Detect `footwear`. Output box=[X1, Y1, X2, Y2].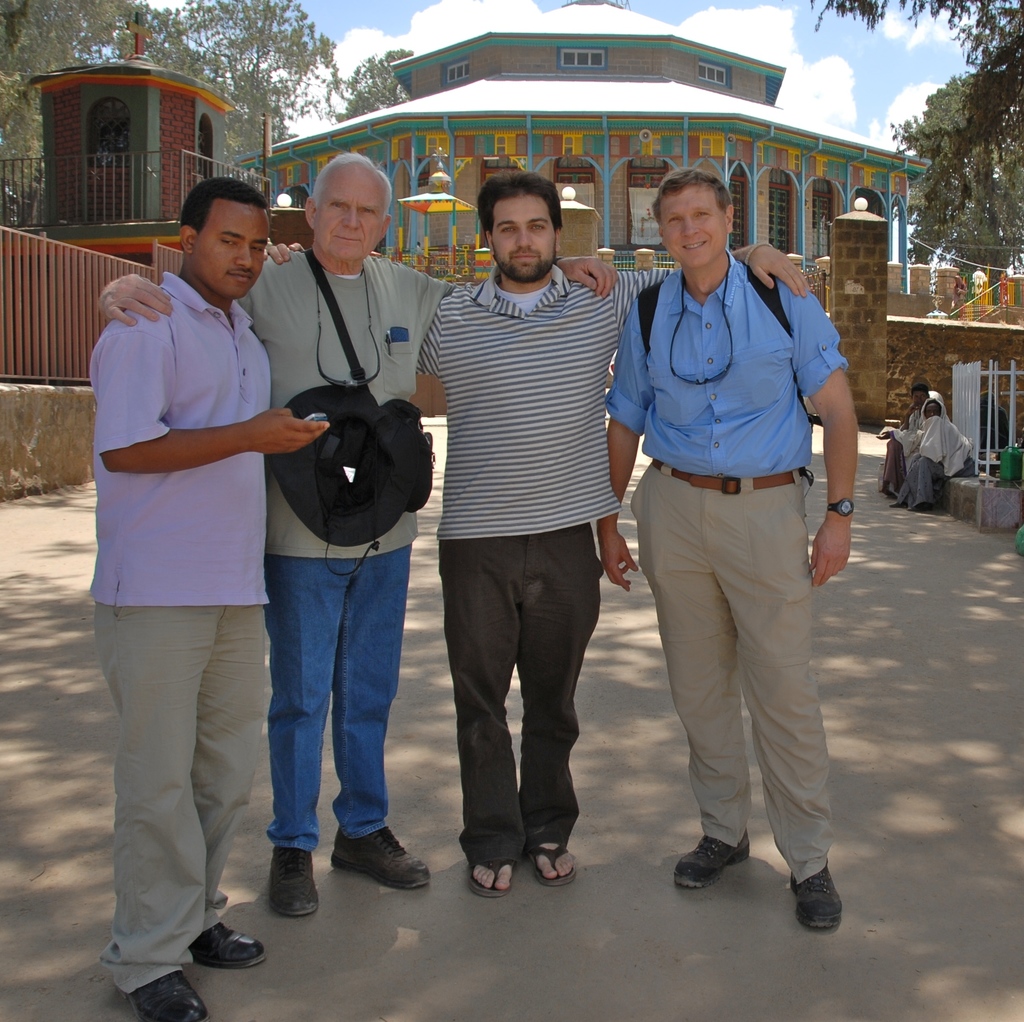
box=[193, 917, 260, 968].
